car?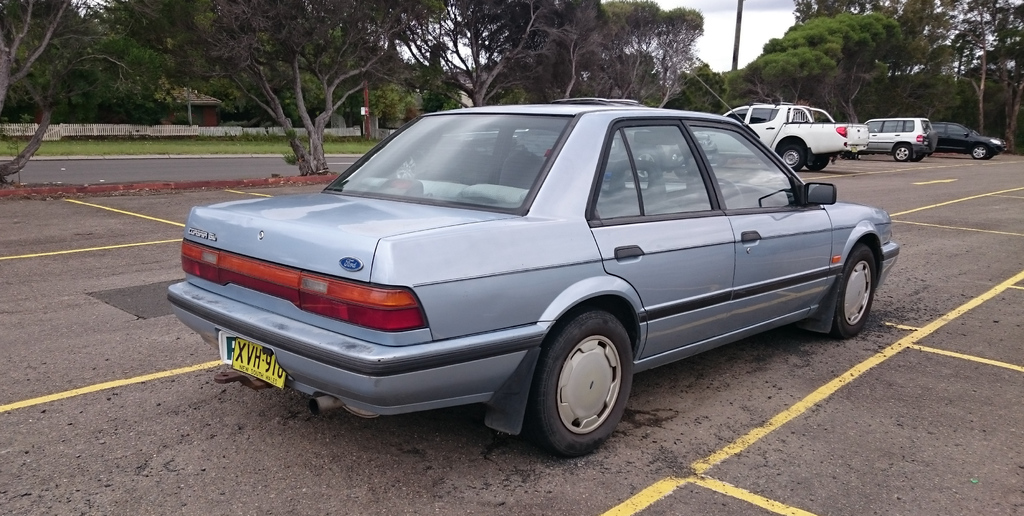
region(550, 95, 719, 182)
